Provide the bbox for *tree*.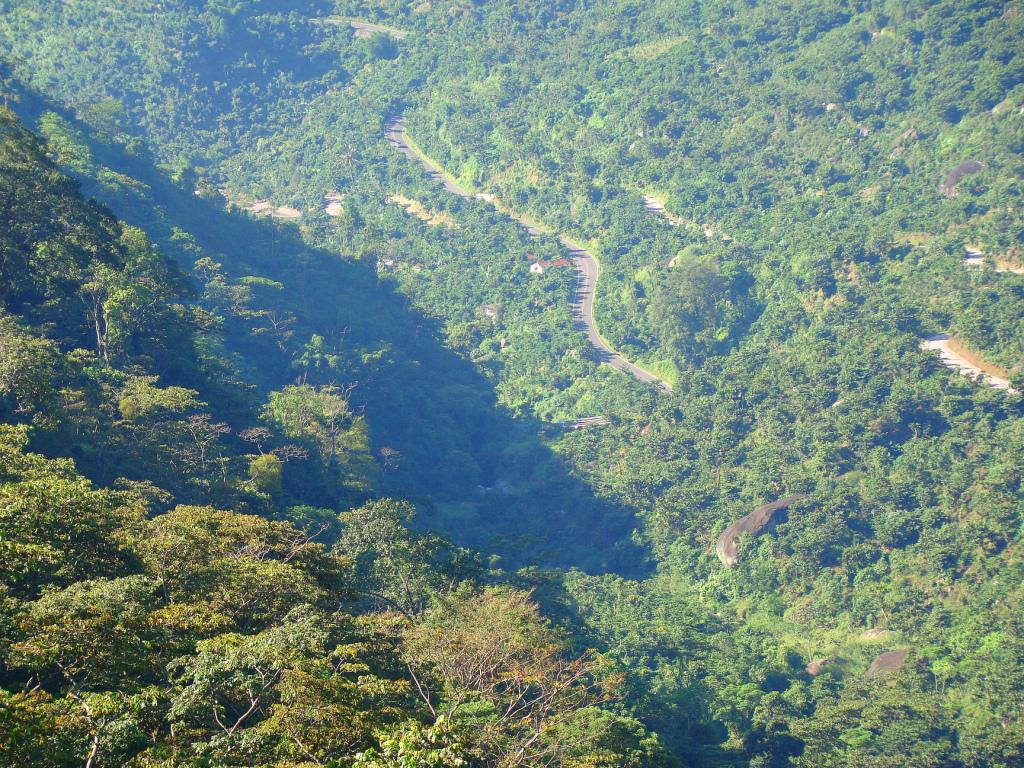
{"left": 42, "top": 580, "right": 153, "bottom": 762}.
